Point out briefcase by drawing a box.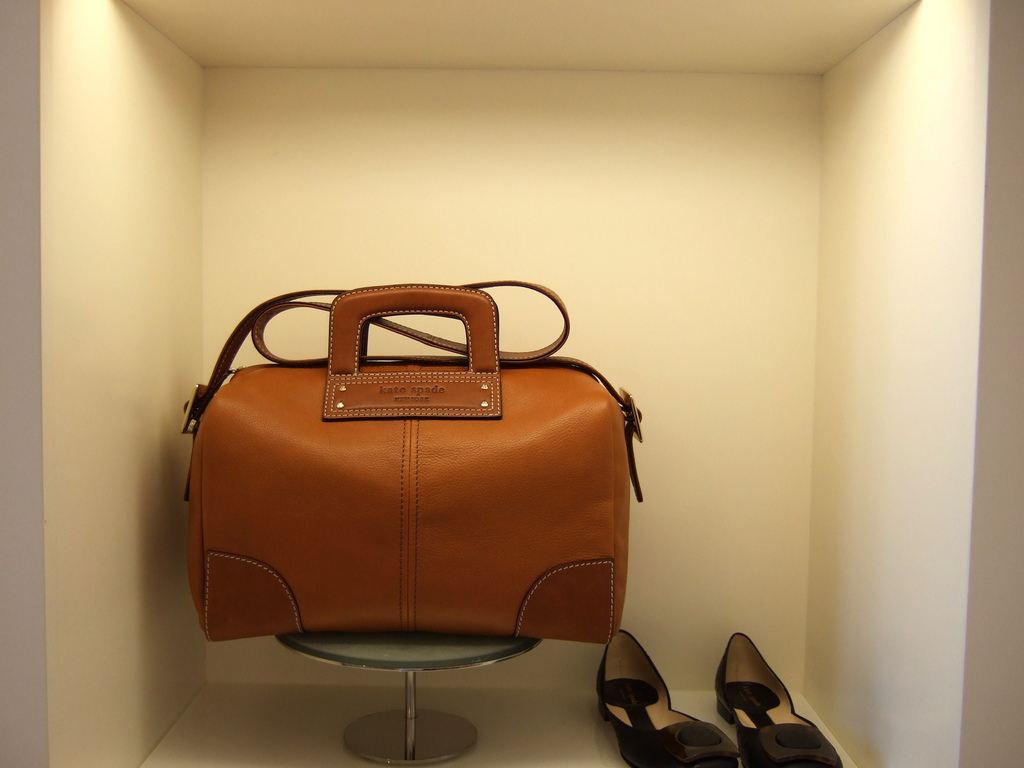
166,260,666,650.
